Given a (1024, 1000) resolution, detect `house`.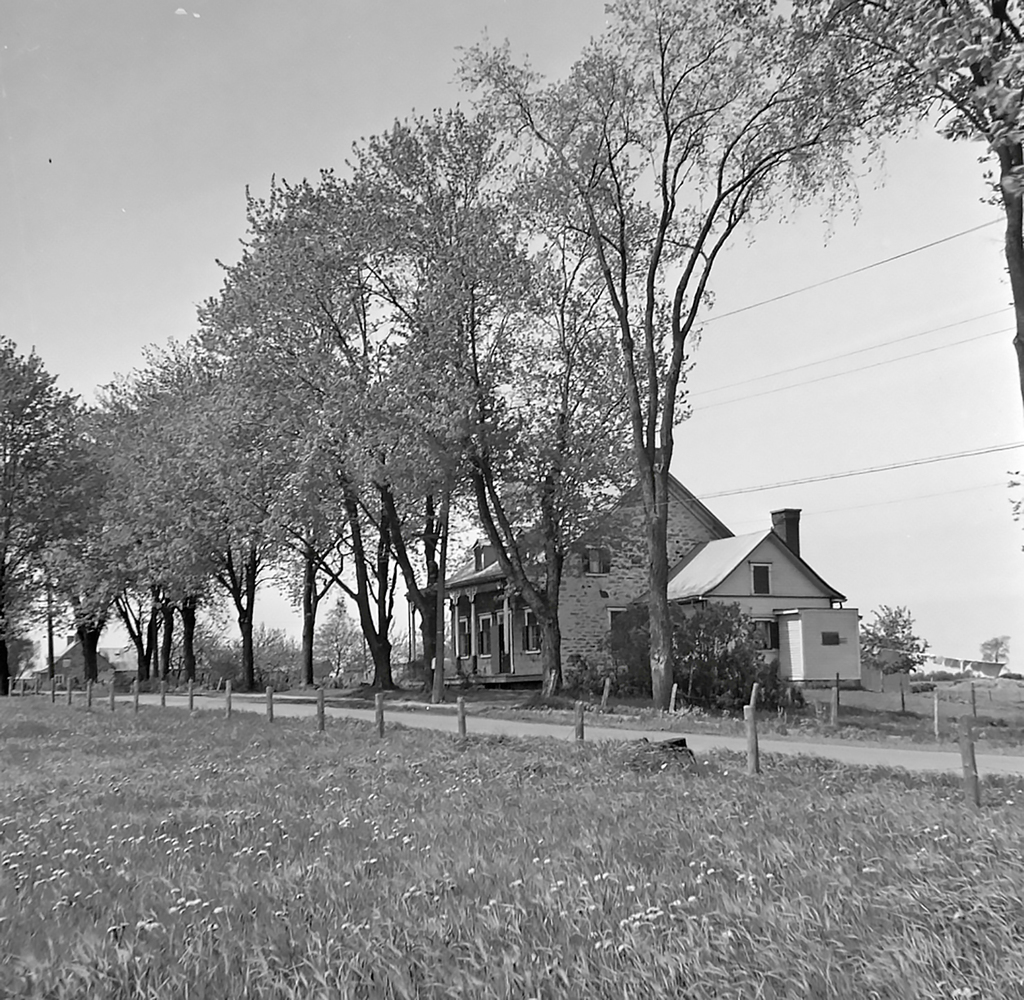
Rect(593, 476, 893, 723).
